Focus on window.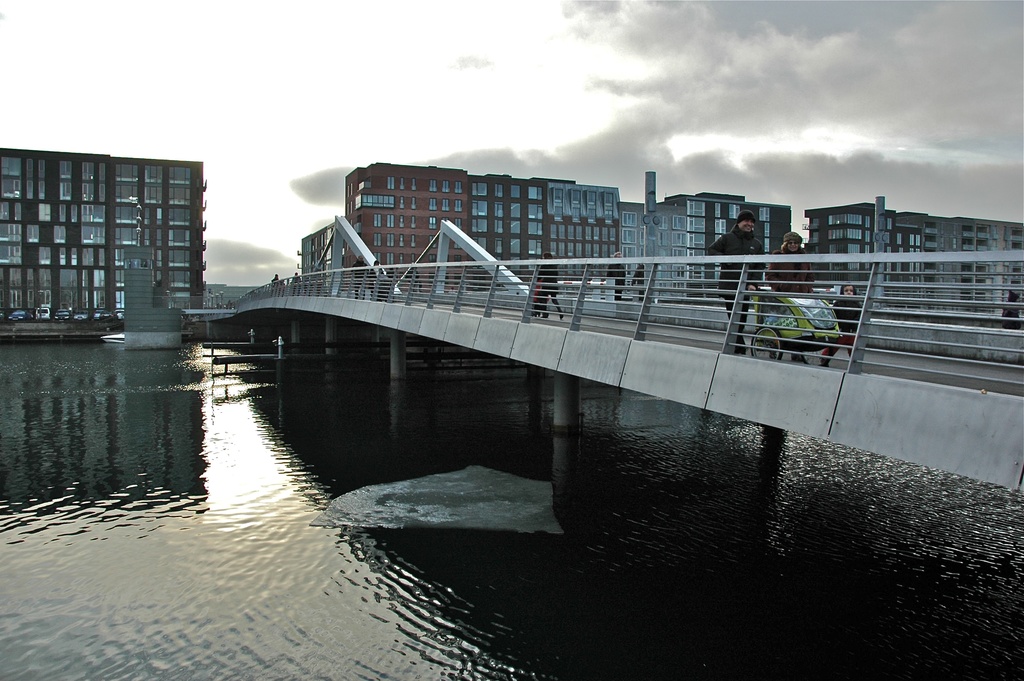
Focused at [x1=685, y1=233, x2=705, y2=248].
